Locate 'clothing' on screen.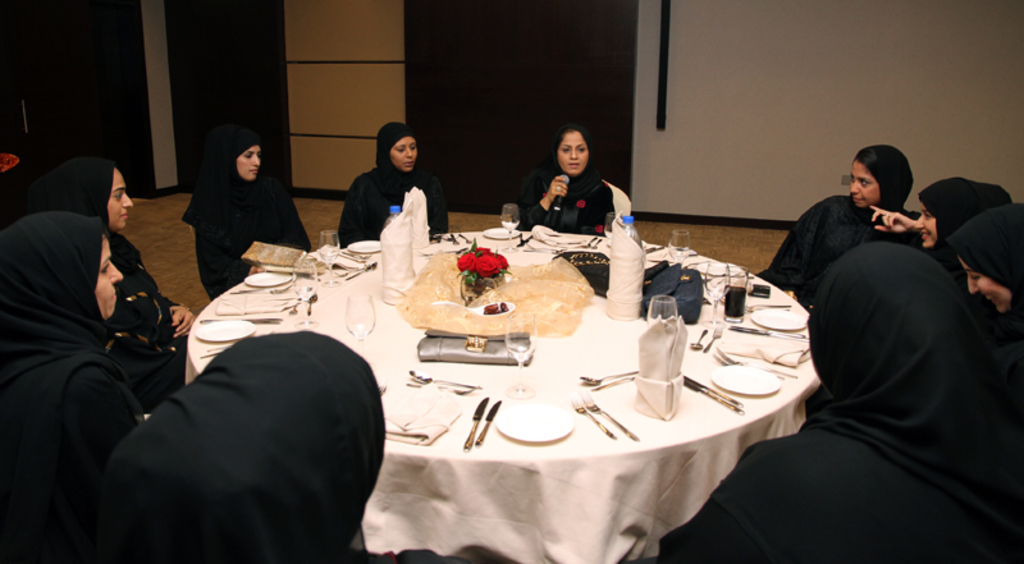
On screen at [0, 206, 143, 563].
